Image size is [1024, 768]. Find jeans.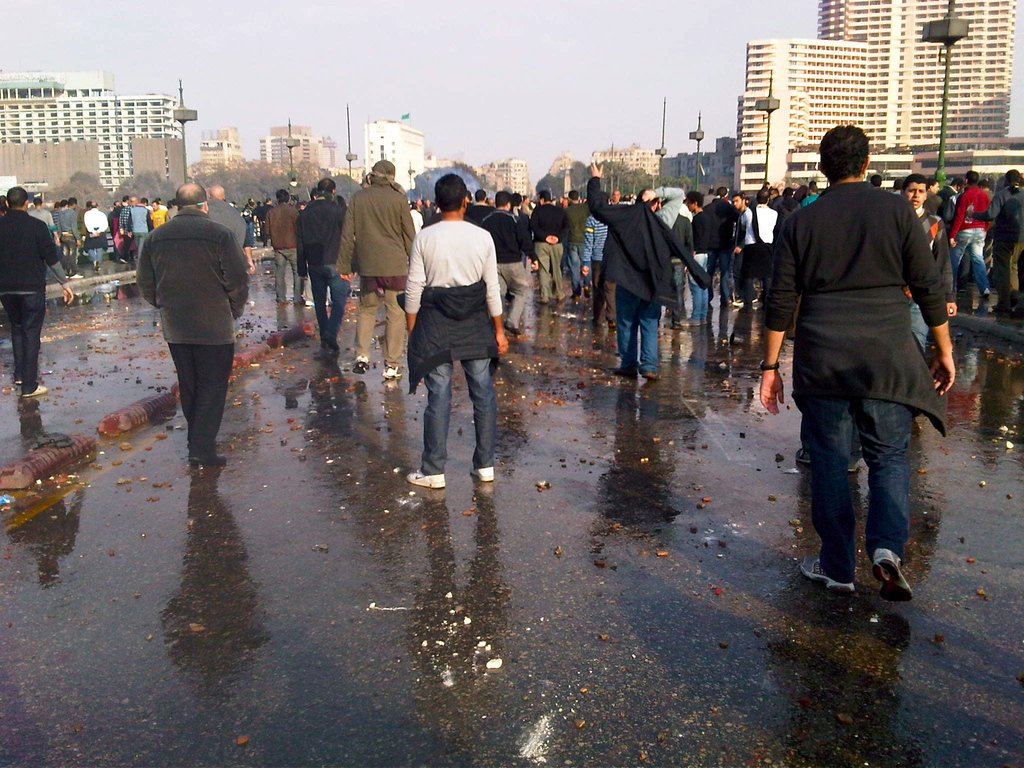
select_region(318, 269, 340, 344).
